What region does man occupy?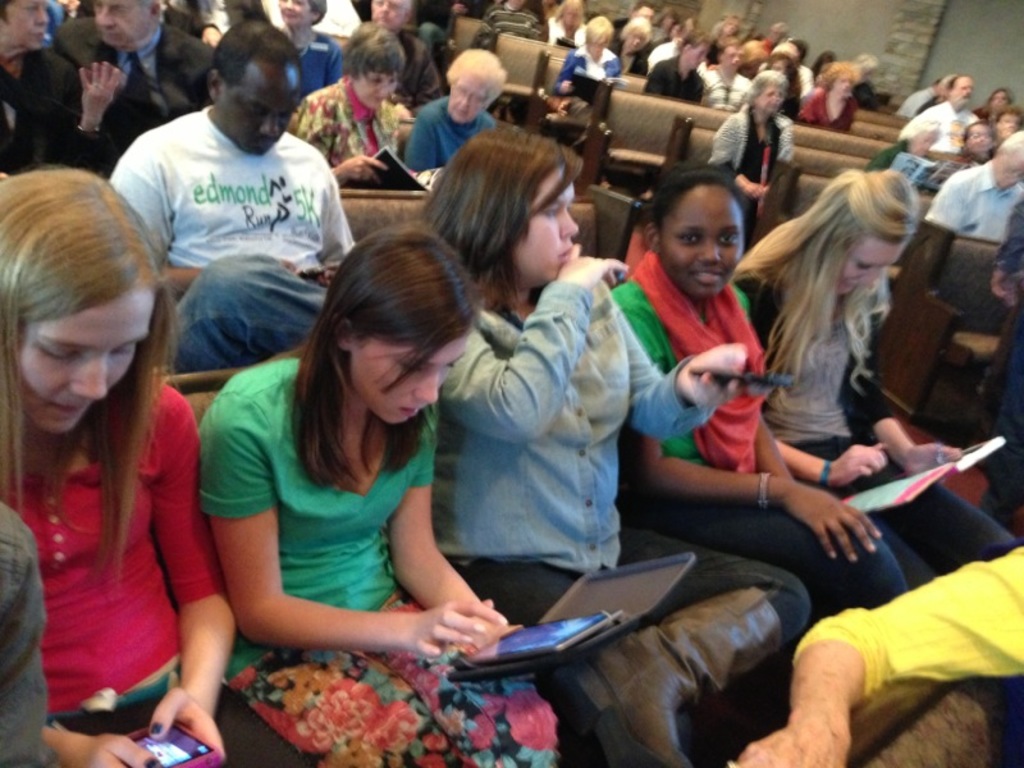
bbox(692, 35, 755, 110).
